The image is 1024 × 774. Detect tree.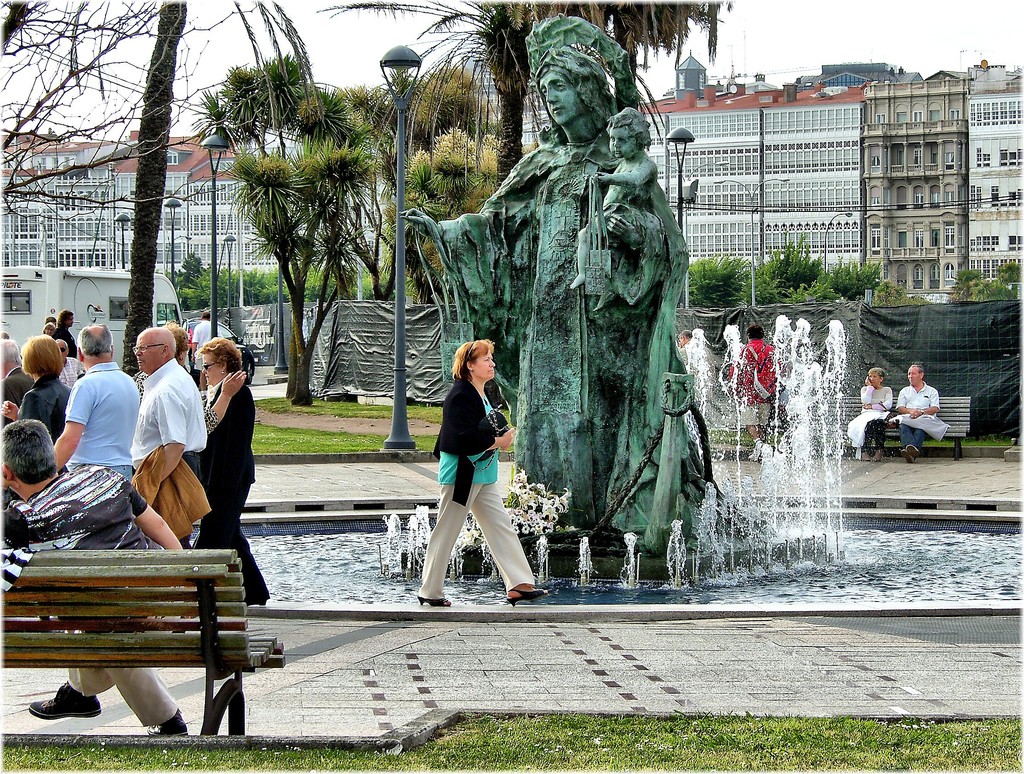
Detection: [0, 0, 248, 364].
